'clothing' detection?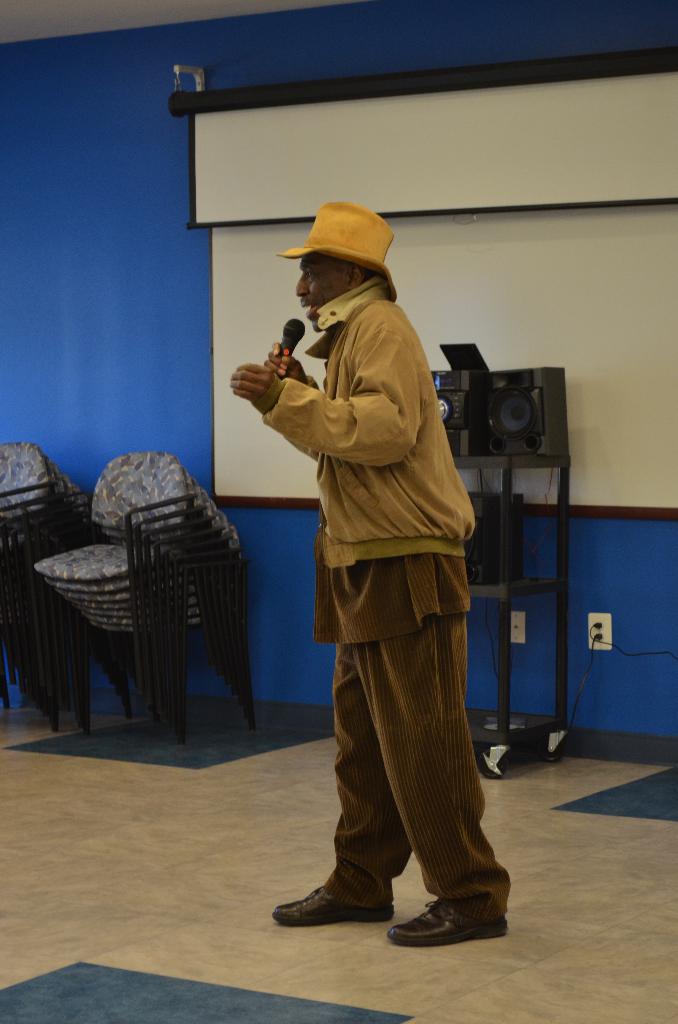
x1=267, y1=228, x2=497, y2=932
